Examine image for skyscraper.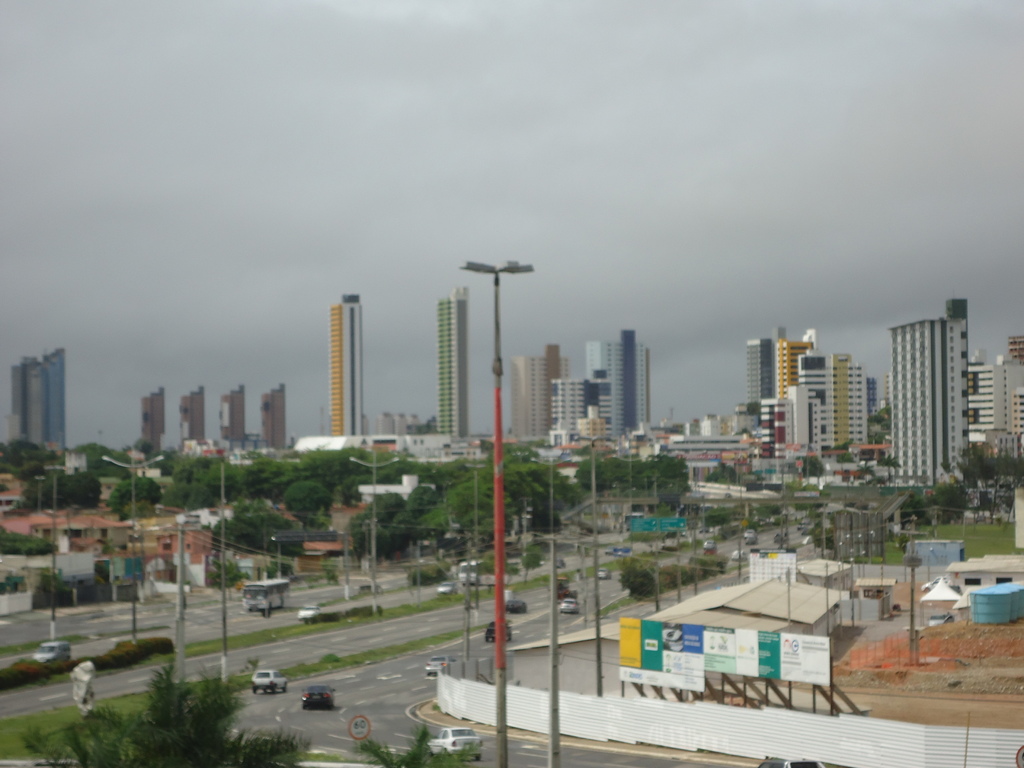
Examination result: box=[744, 321, 774, 409].
